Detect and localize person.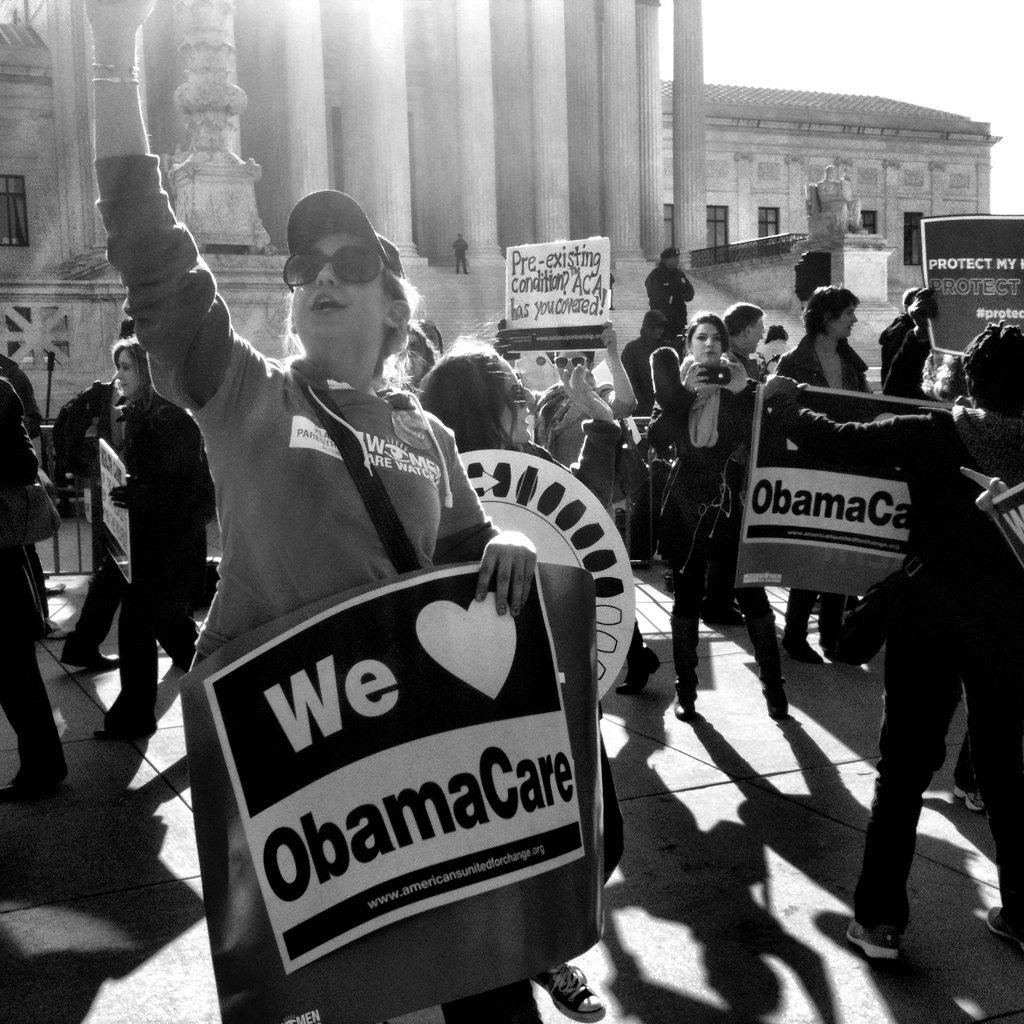
Localized at 373:324:433:385.
